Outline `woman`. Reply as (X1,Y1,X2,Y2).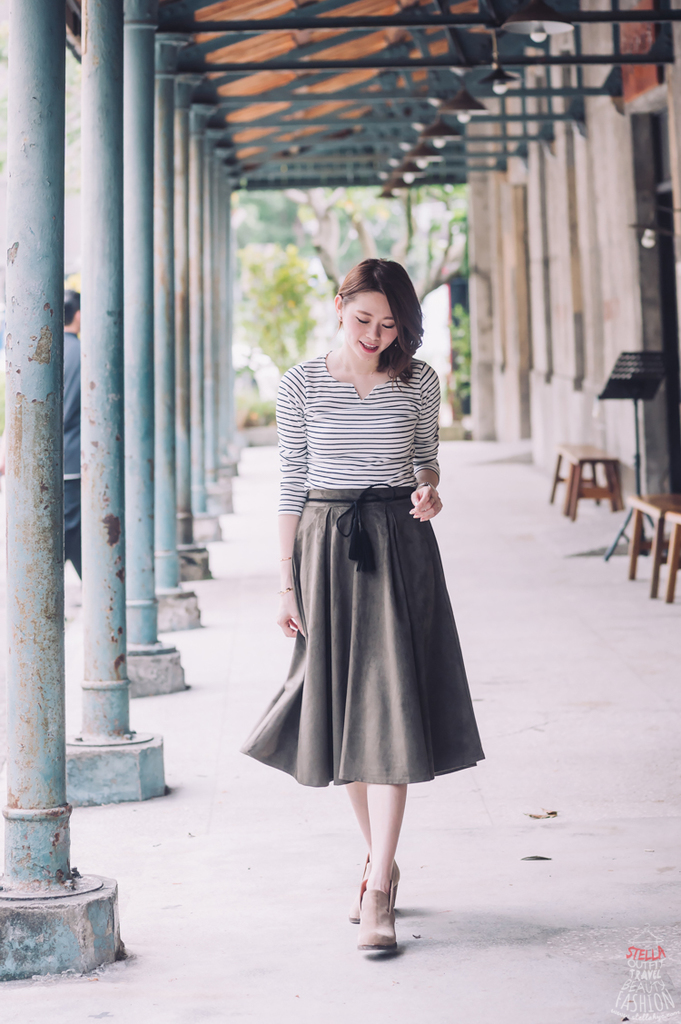
(251,236,480,881).
